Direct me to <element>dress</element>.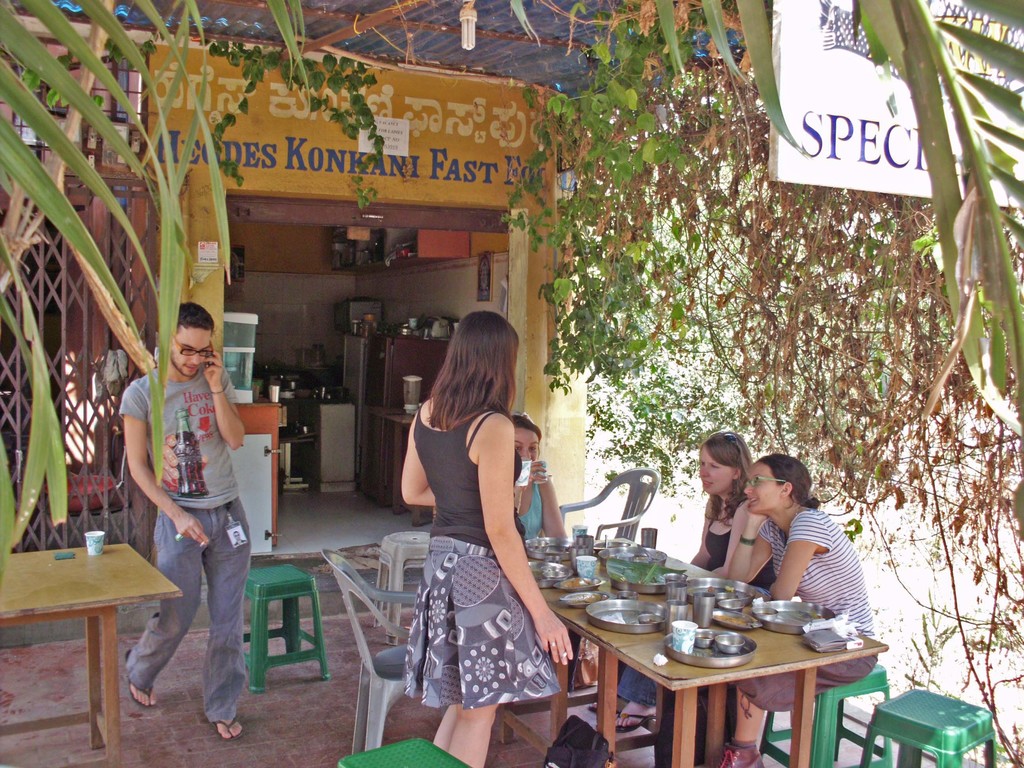
Direction: [x1=396, y1=395, x2=556, y2=723].
